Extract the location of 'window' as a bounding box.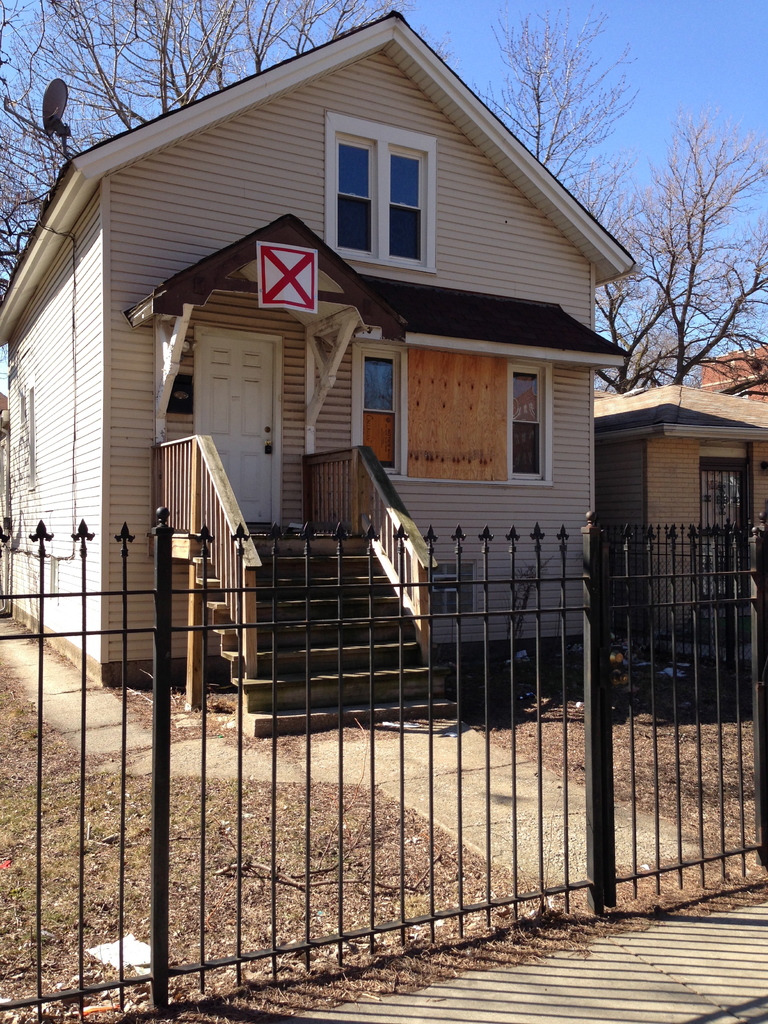
locate(325, 96, 457, 257).
